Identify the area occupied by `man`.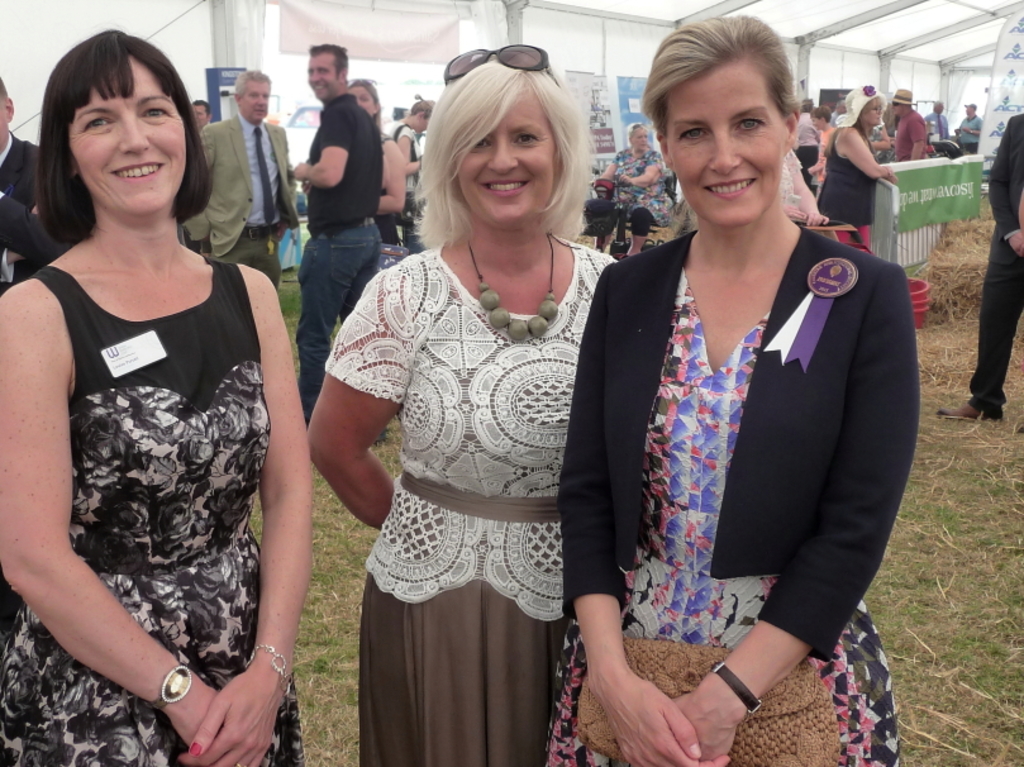
Area: bbox(792, 97, 824, 186).
